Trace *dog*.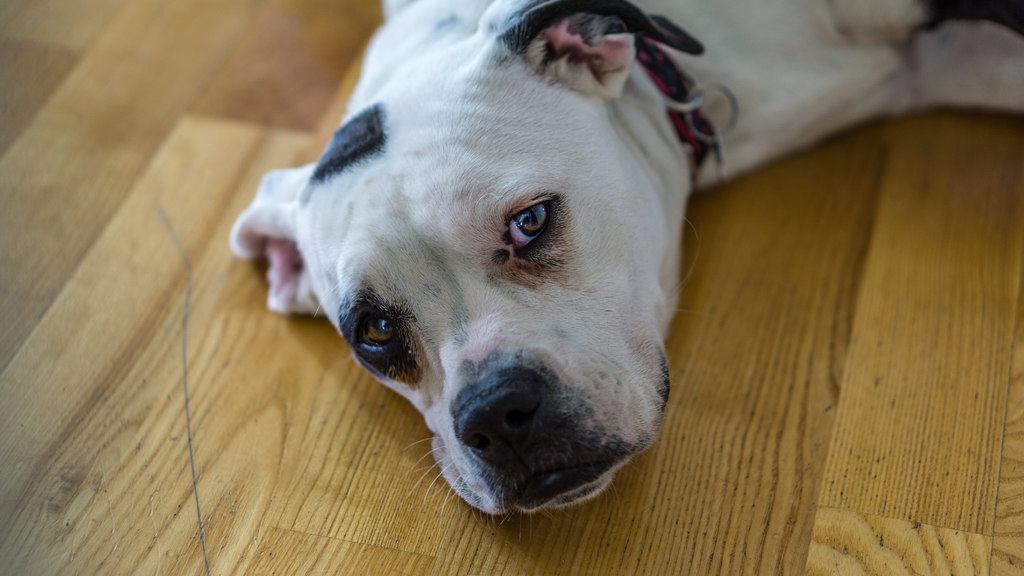
Traced to 227:0:1023:524.
